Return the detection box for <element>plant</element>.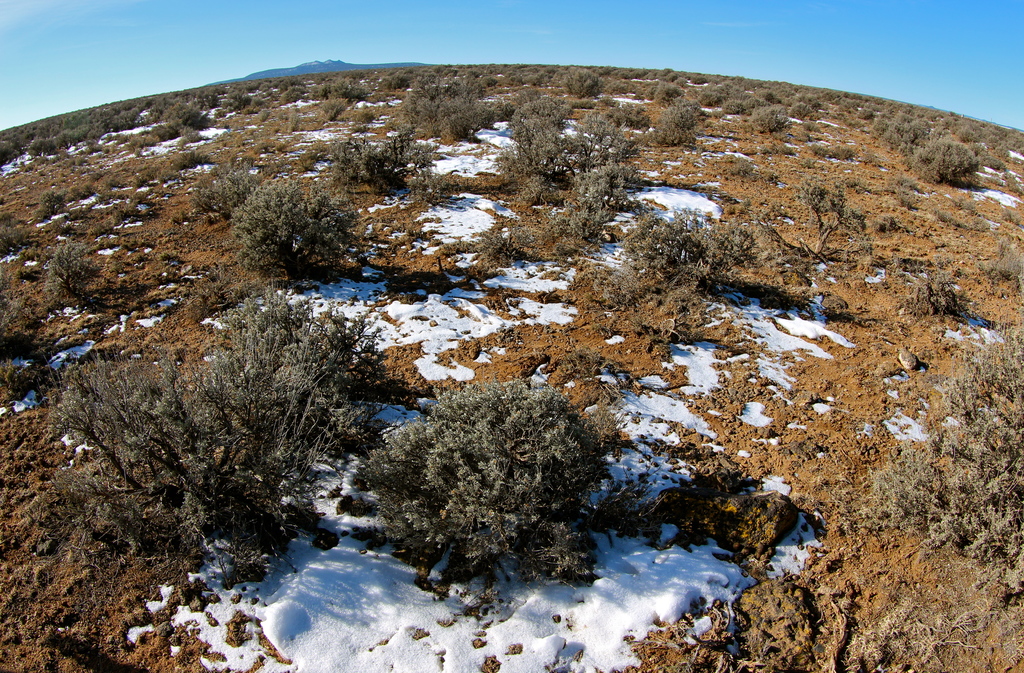
l=309, t=78, r=330, b=106.
